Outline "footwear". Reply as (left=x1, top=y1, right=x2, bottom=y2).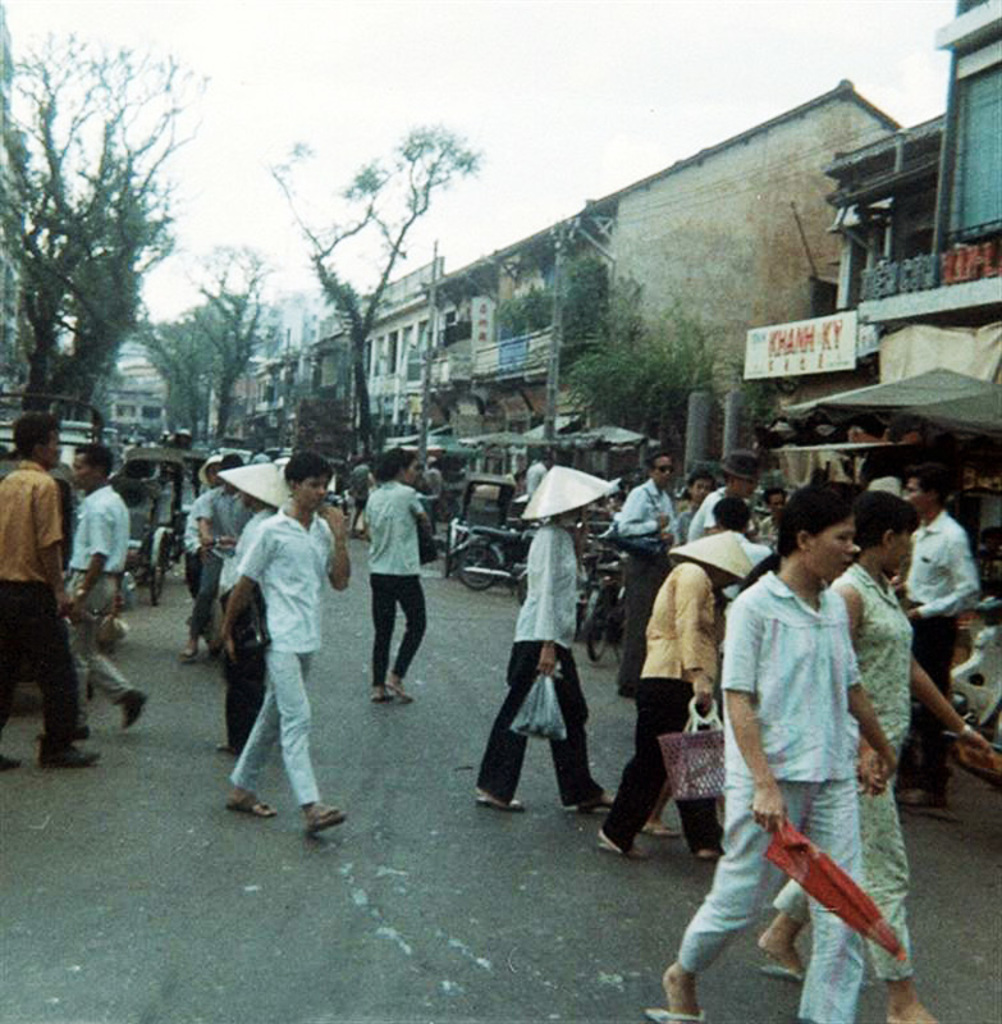
(left=640, top=815, right=687, bottom=841).
